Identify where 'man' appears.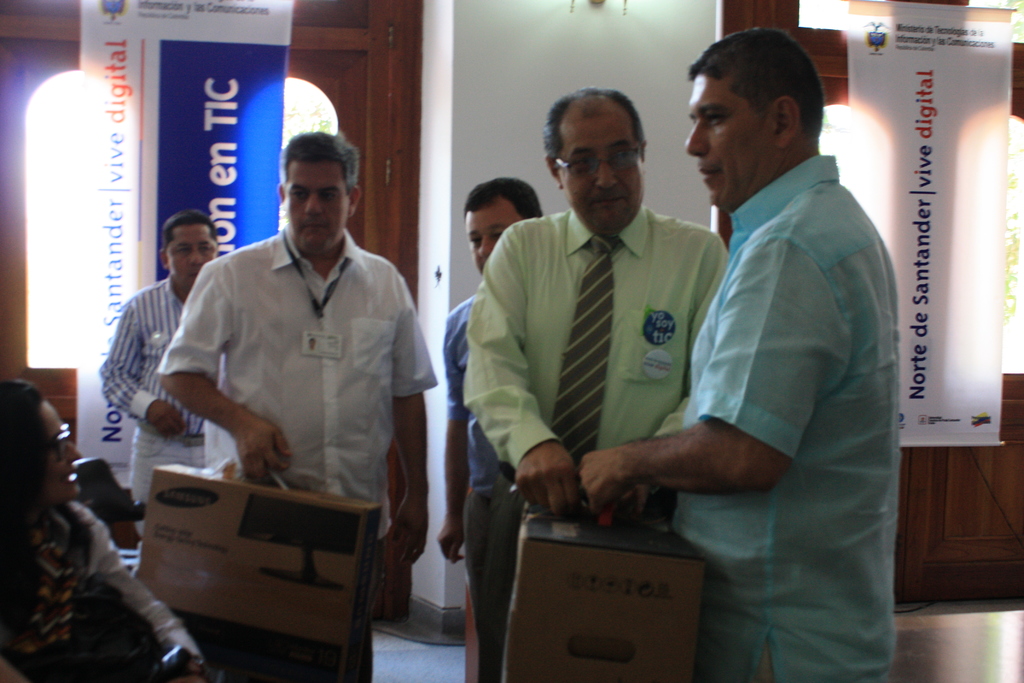
Appears at 578 25 903 682.
